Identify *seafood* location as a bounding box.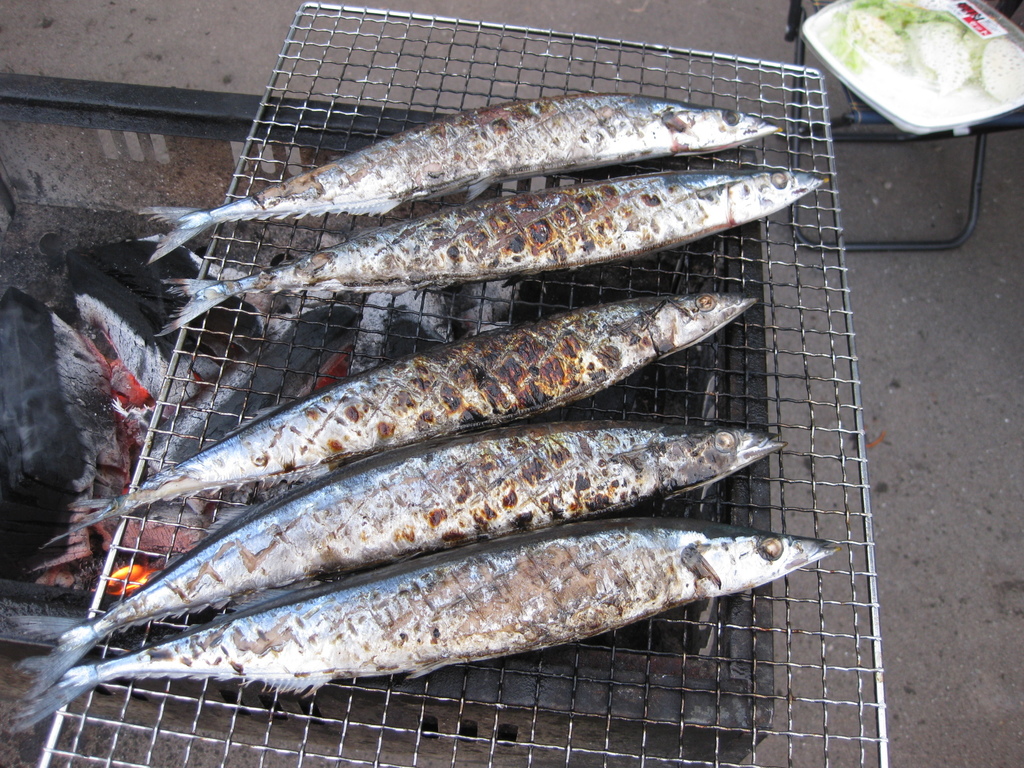
detection(9, 417, 790, 708).
